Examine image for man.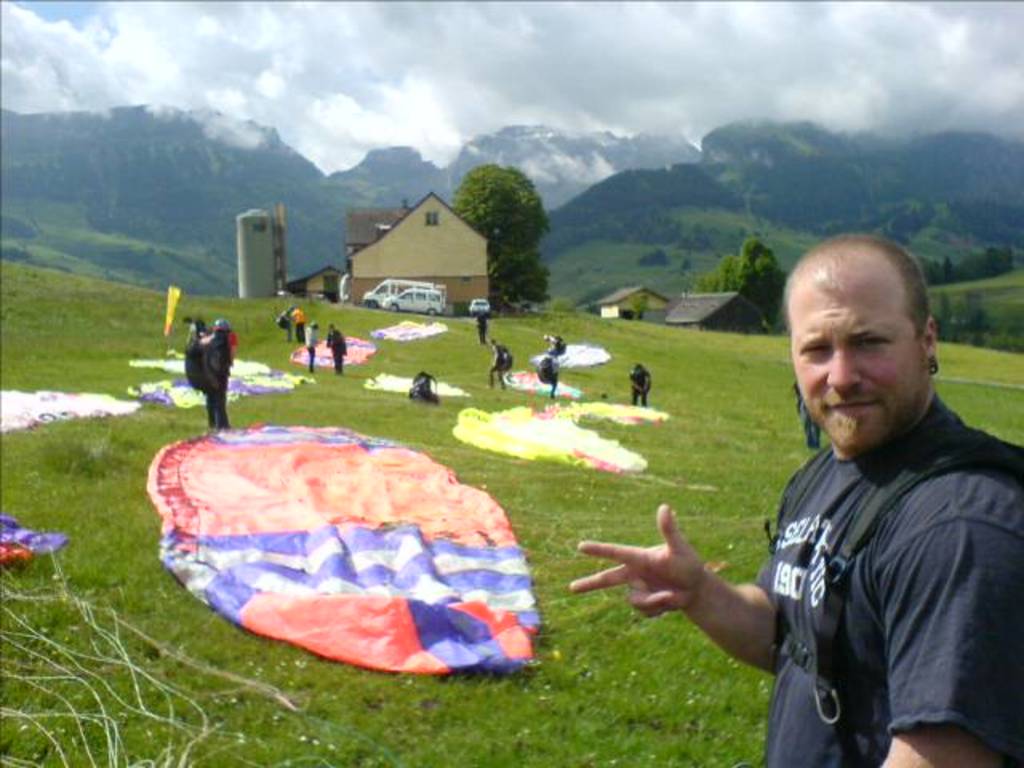
Examination result: box(181, 320, 227, 430).
